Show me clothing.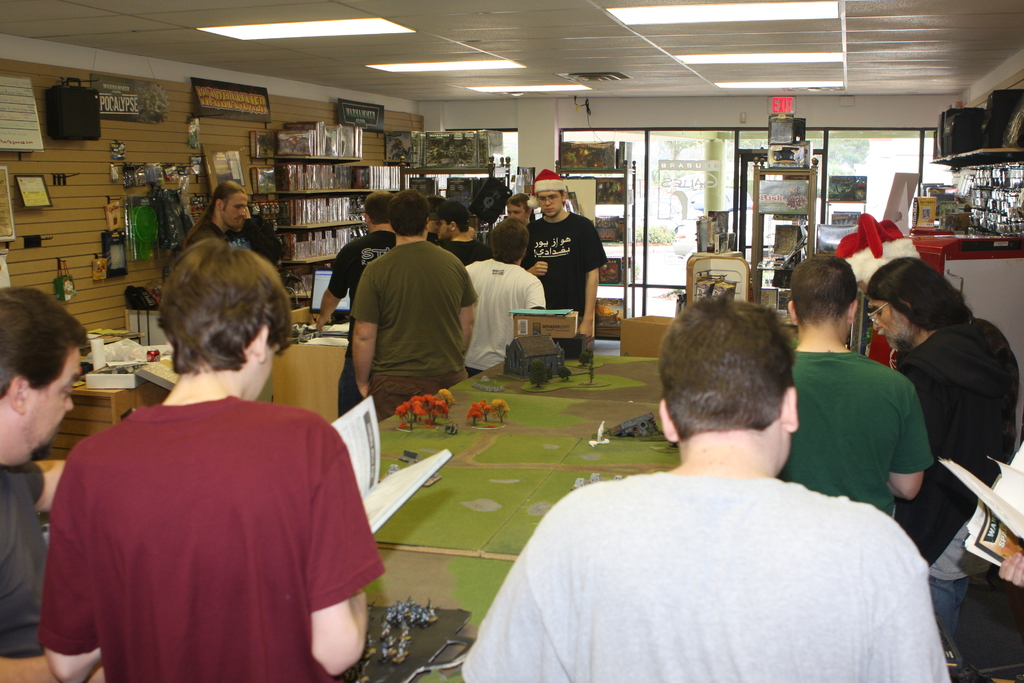
clothing is here: (462,470,950,682).
